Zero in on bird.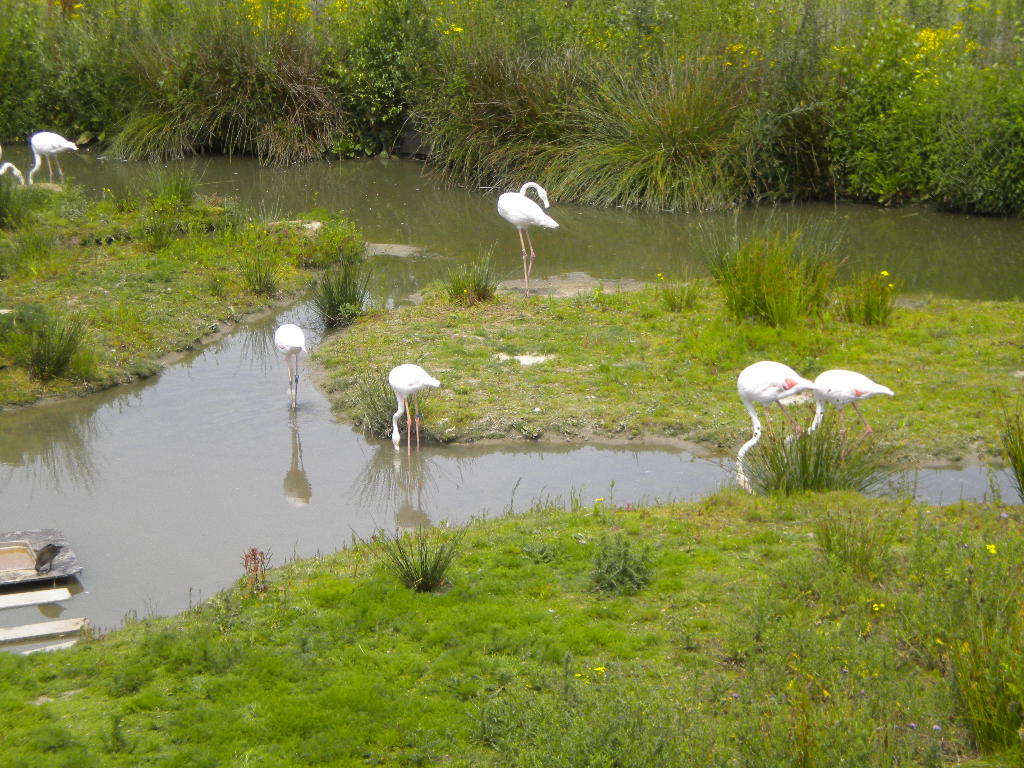
Zeroed in: Rect(795, 362, 896, 470).
